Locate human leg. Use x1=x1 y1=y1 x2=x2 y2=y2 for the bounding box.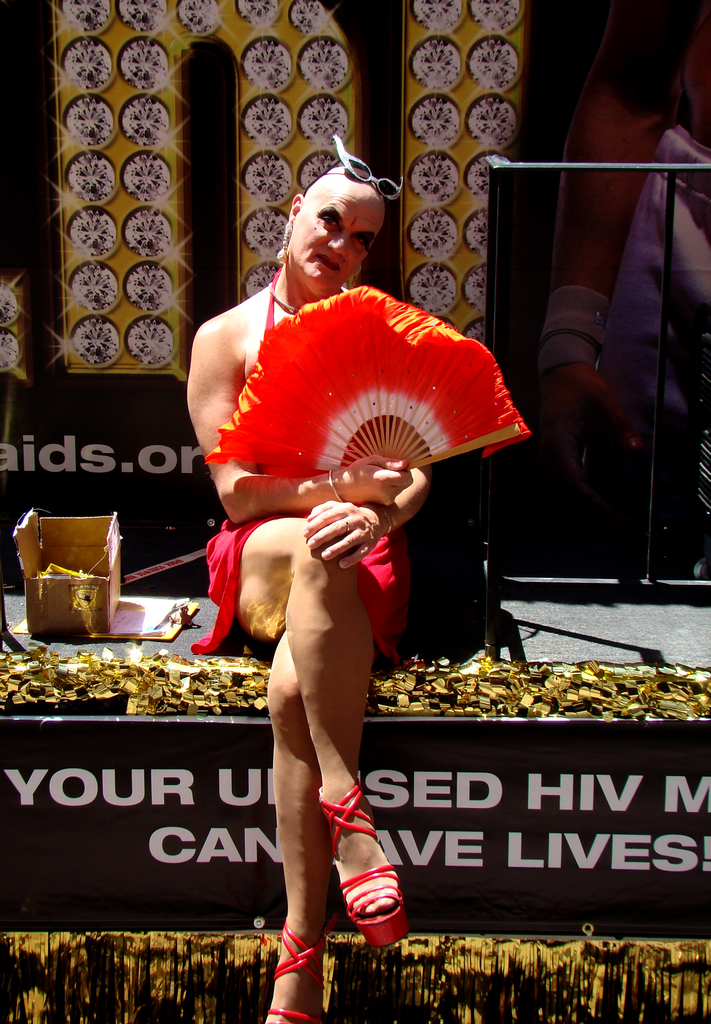
x1=212 y1=511 x2=410 y2=1023.
